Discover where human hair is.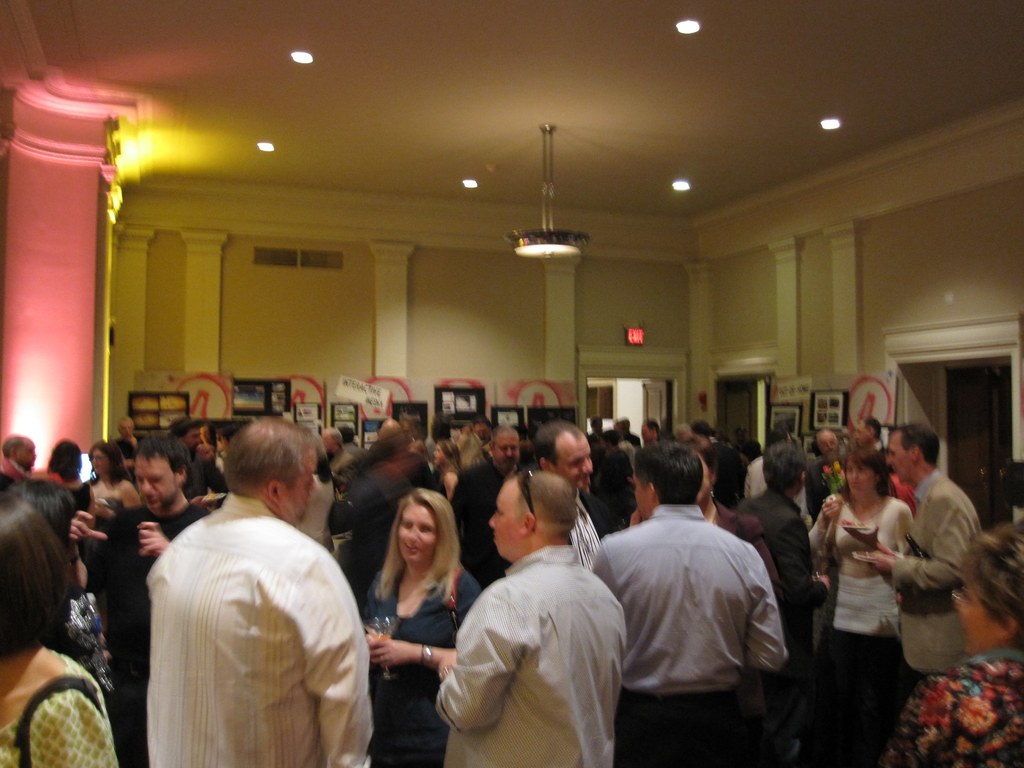
Discovered at region(893, 422, 938, 464).
